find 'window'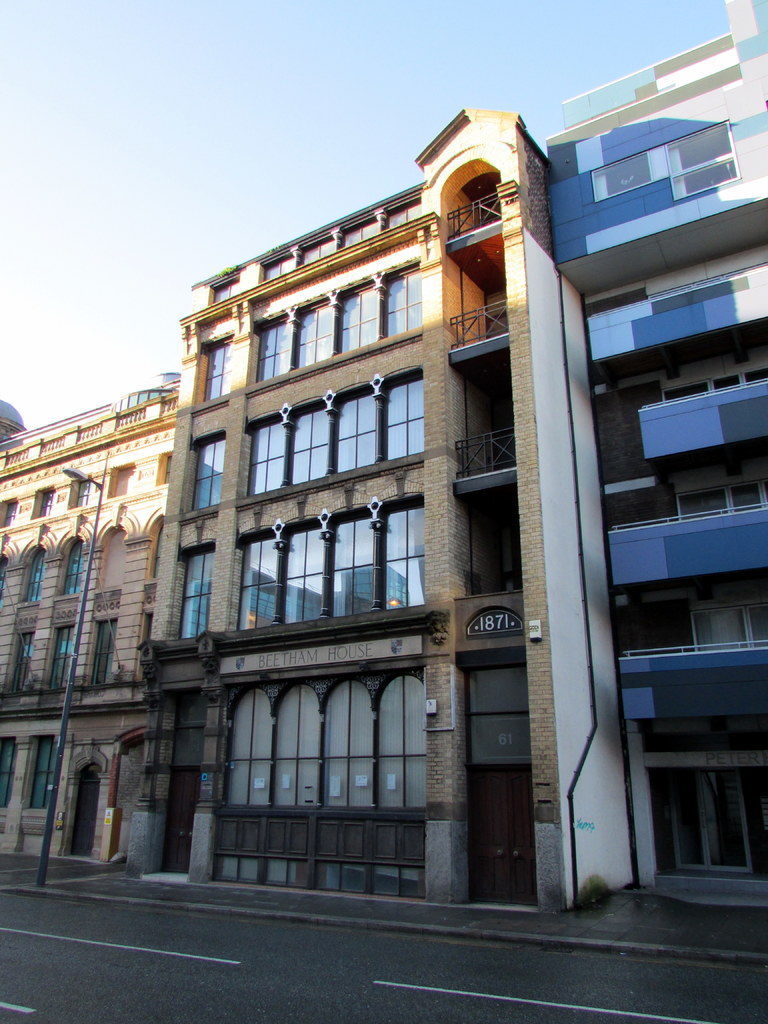
(16, 733, 56, 817)
